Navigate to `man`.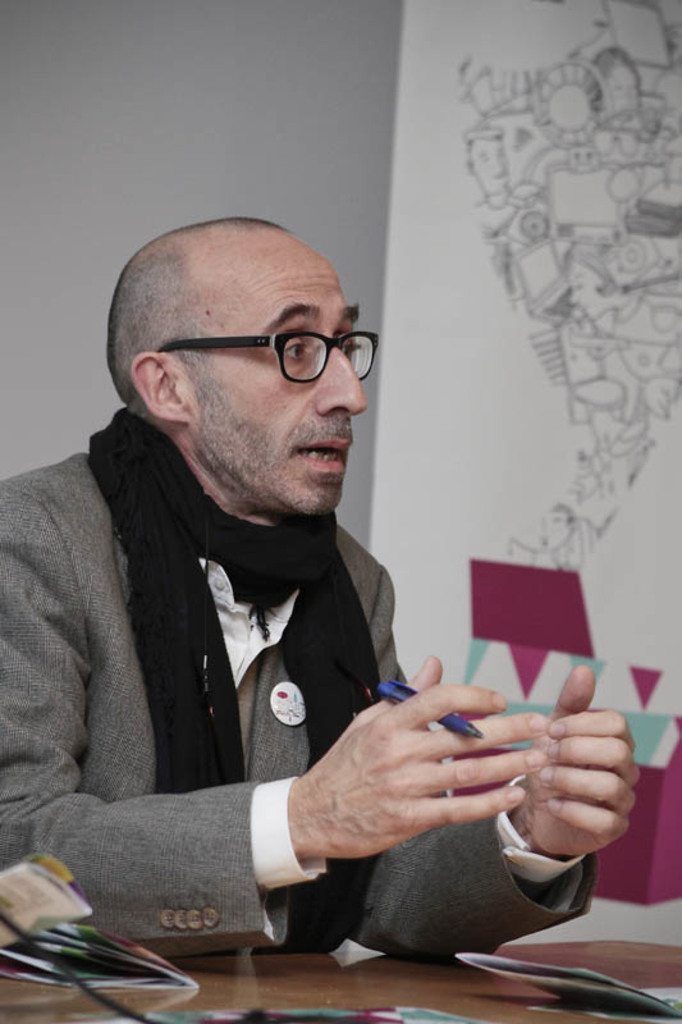
Navigation target: detection(4, 224, 553, 992).
